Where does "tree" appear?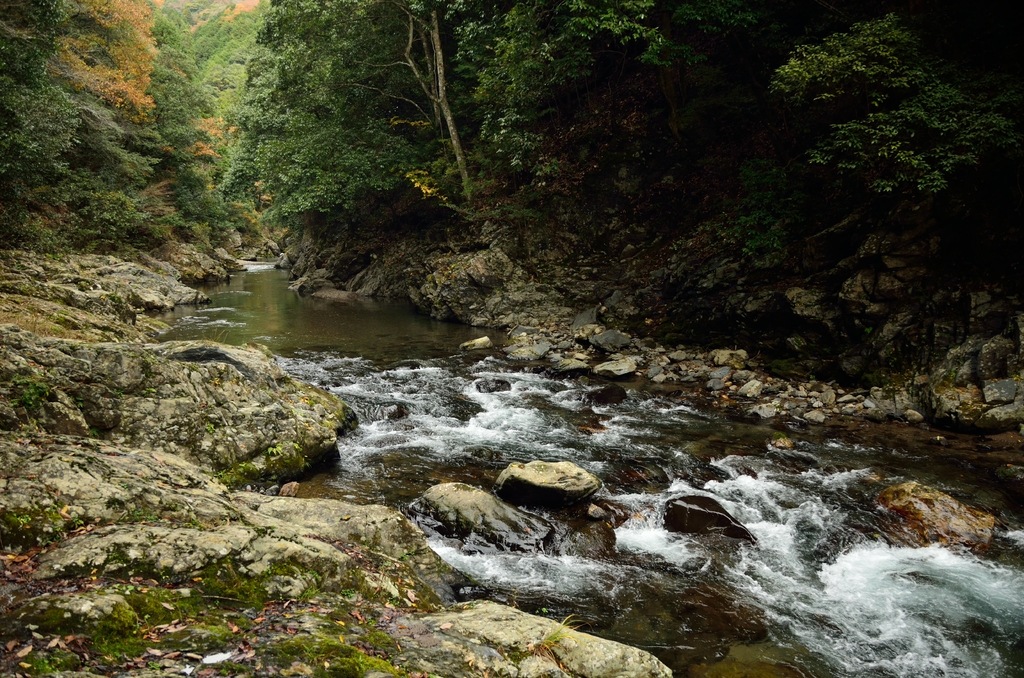
Appears at (x1=239, y1=0, x2=385, y2=238).
